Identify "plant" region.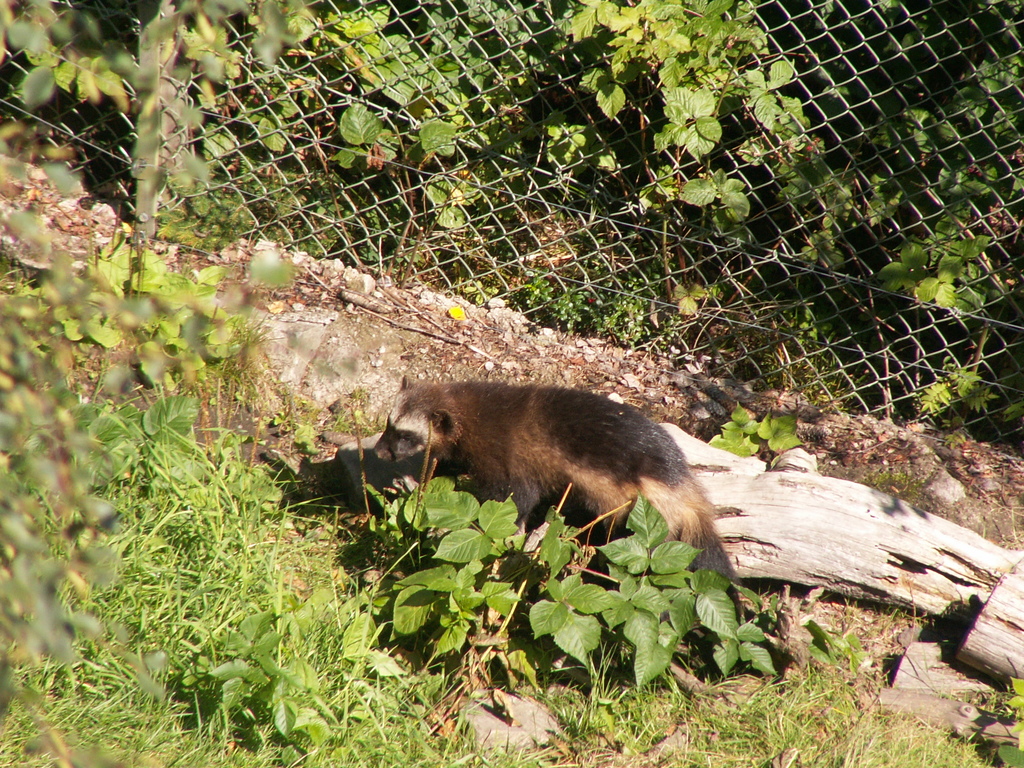
Region: select_region(537, 0, 811, 230).
